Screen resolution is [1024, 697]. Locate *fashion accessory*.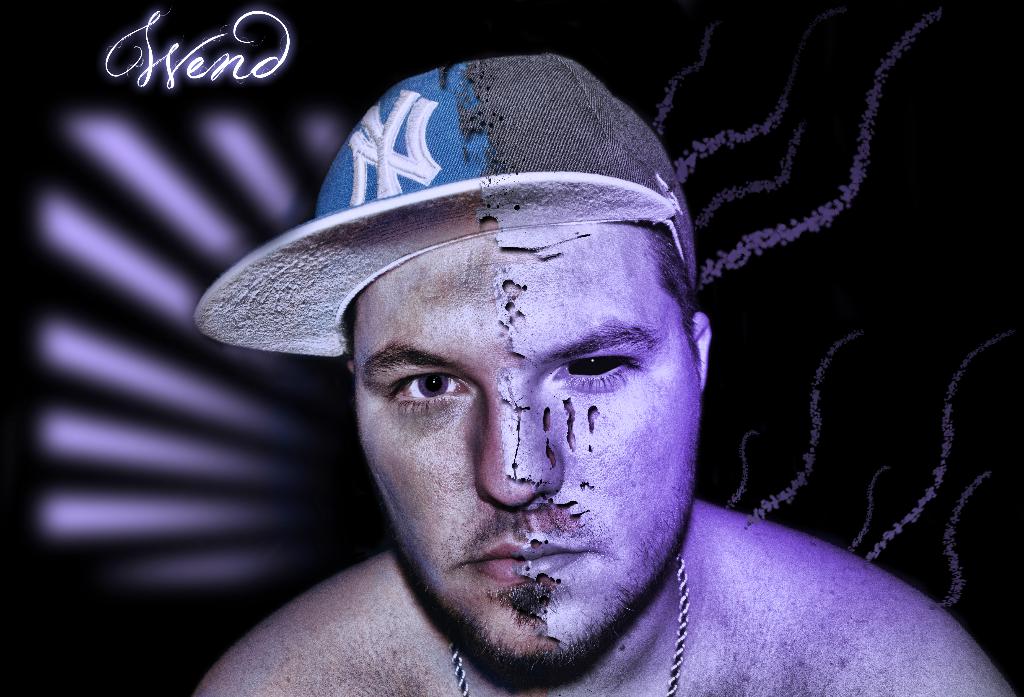
bbox=[195, 53, 697, 360].
